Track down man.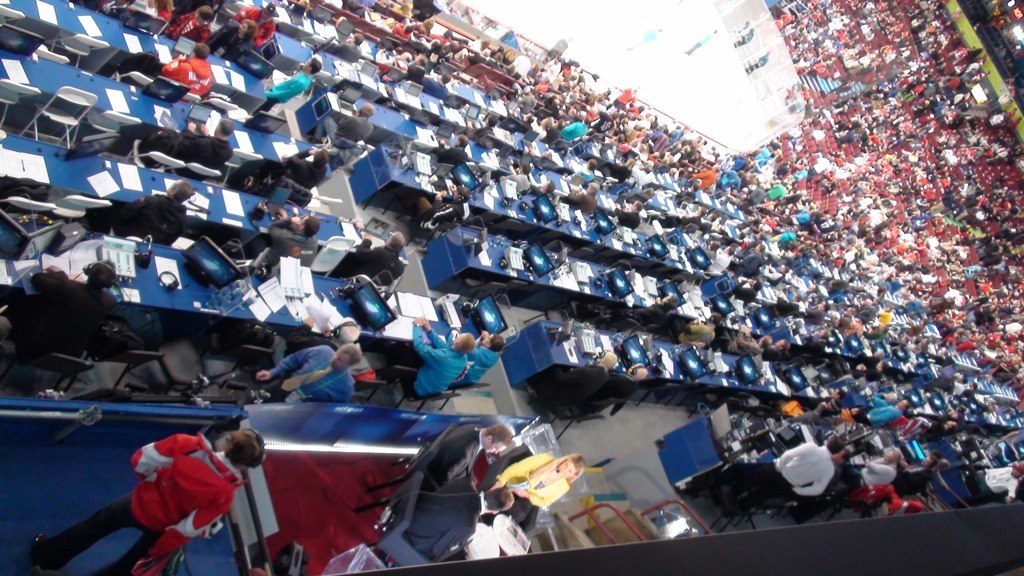
Tracked to [x1=243, y1=140, x2=331, y2=190].
